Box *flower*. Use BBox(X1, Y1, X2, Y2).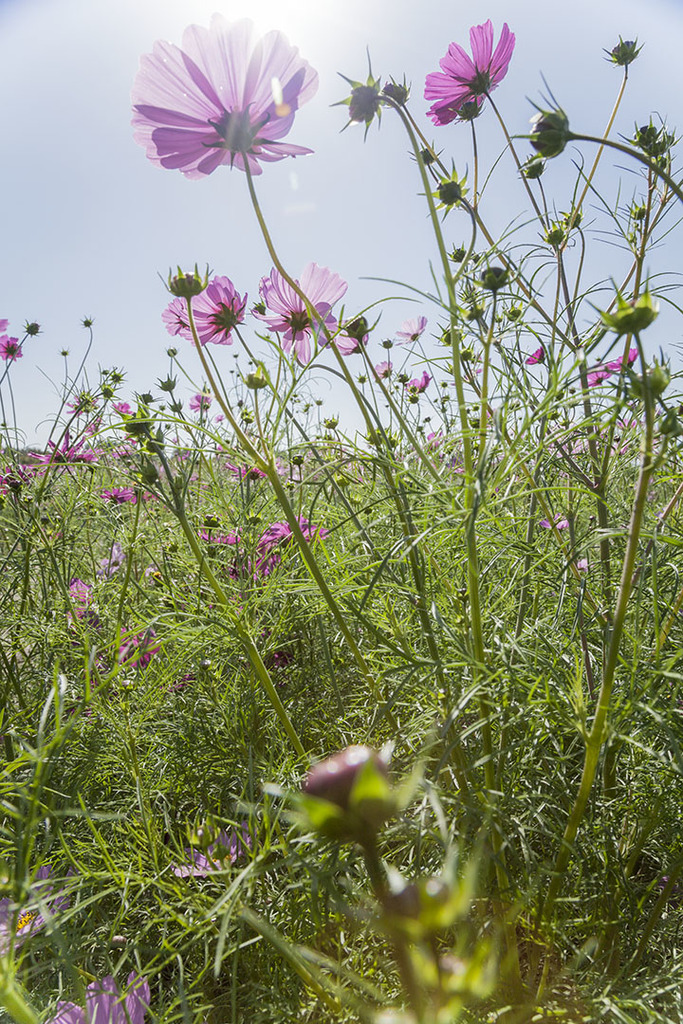
BBox(161, 278, 243, 347).
